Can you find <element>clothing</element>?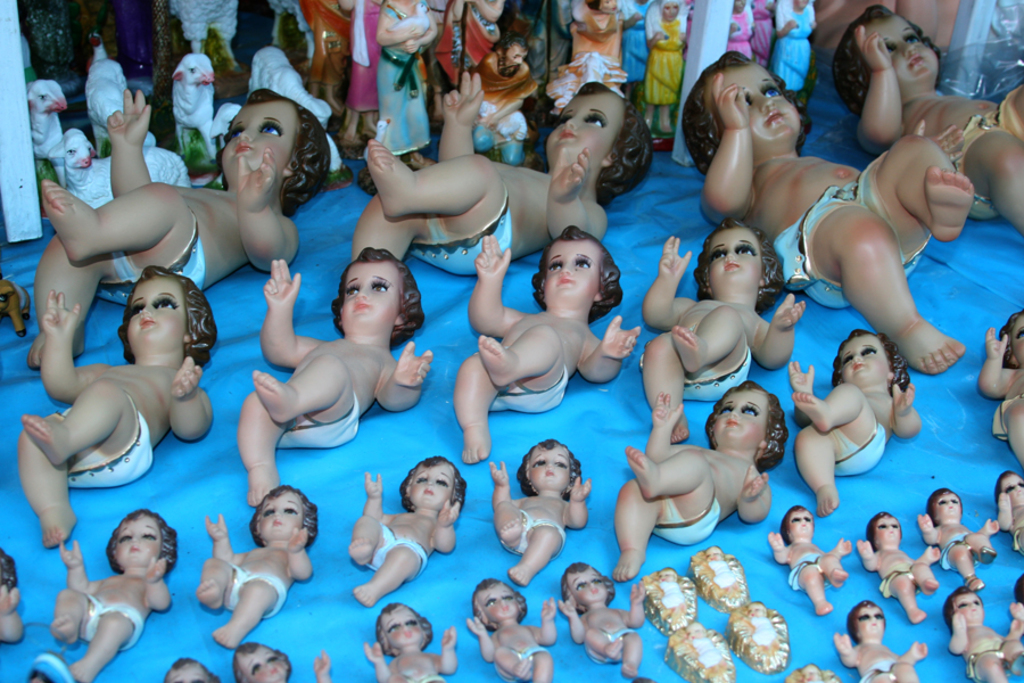
Yes, bounding box: Rect(407, 190, 512, 273).
